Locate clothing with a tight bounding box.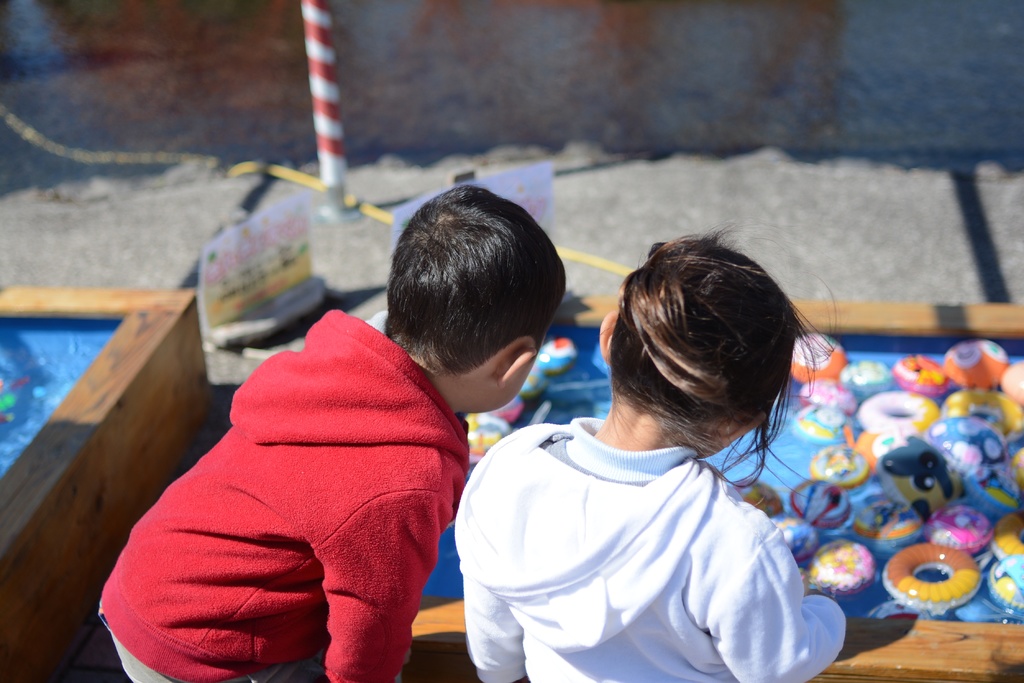
x1=97 y1=307 x2=474 y2=682.
